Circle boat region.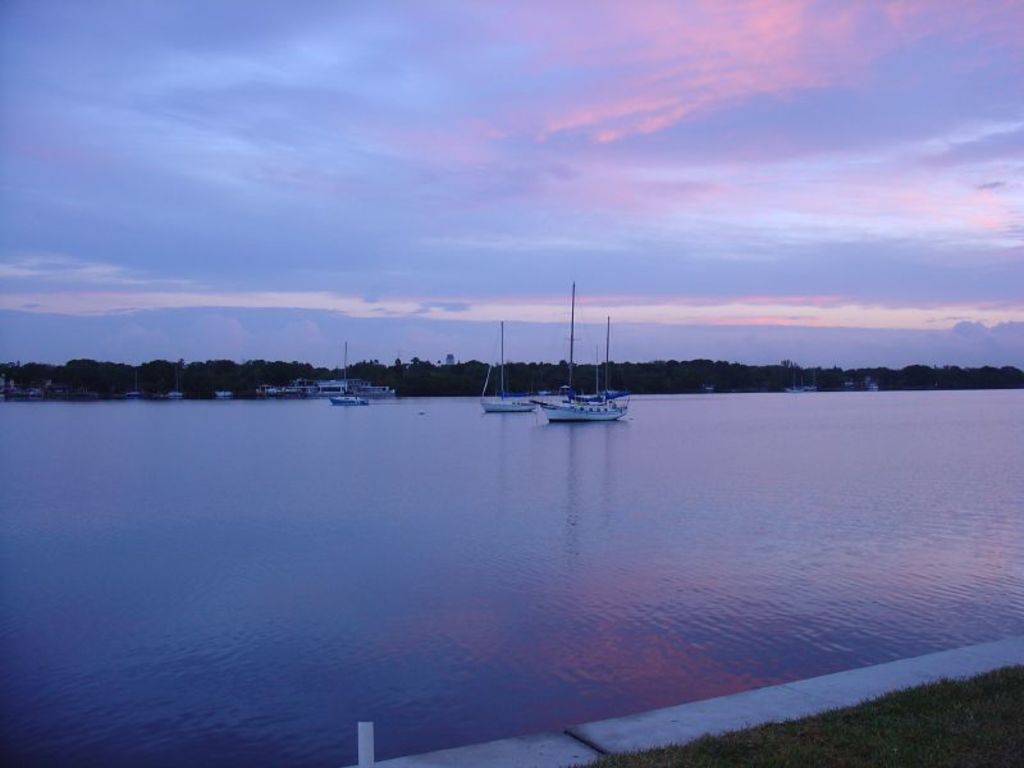
Region: BBox(476, 317, 540, 410).
